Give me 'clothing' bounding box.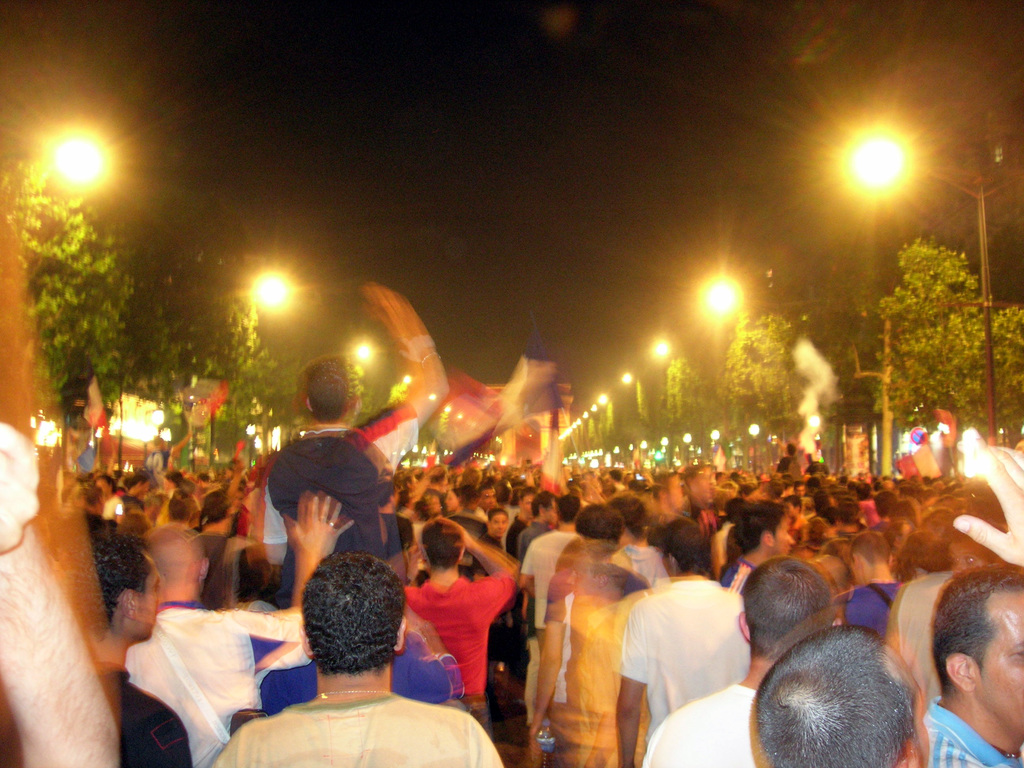
region(541, 597, 619, 767).
